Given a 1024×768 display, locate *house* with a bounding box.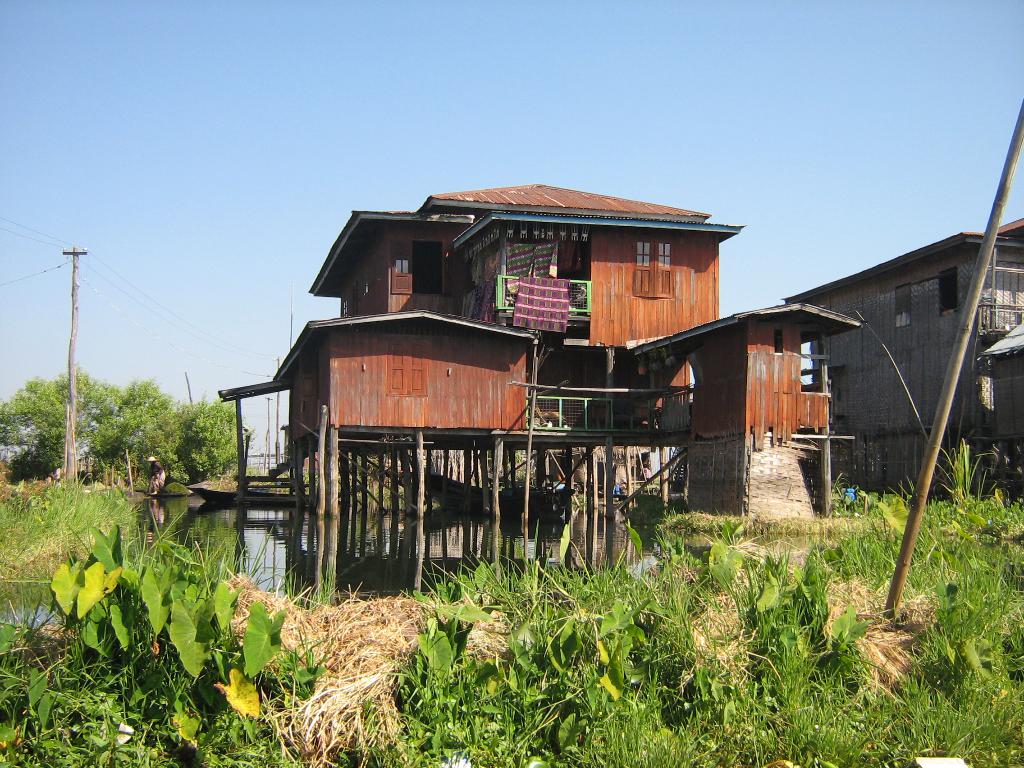
Located: <bbox>773, 213, 1023, 509</bbox>.
